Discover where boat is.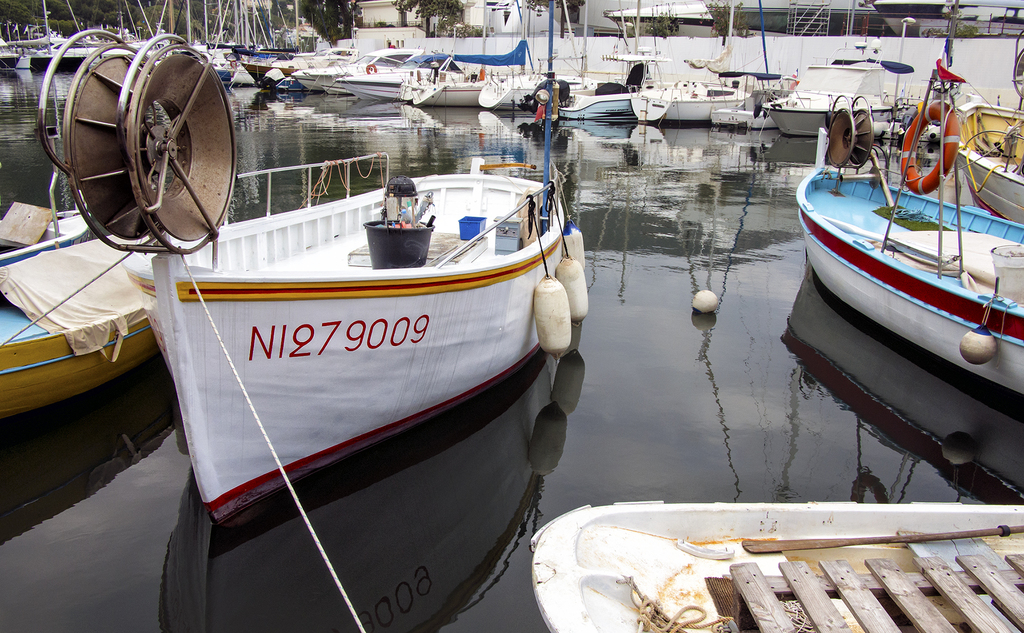
Discovered at 956, 29, 1023, 227.
